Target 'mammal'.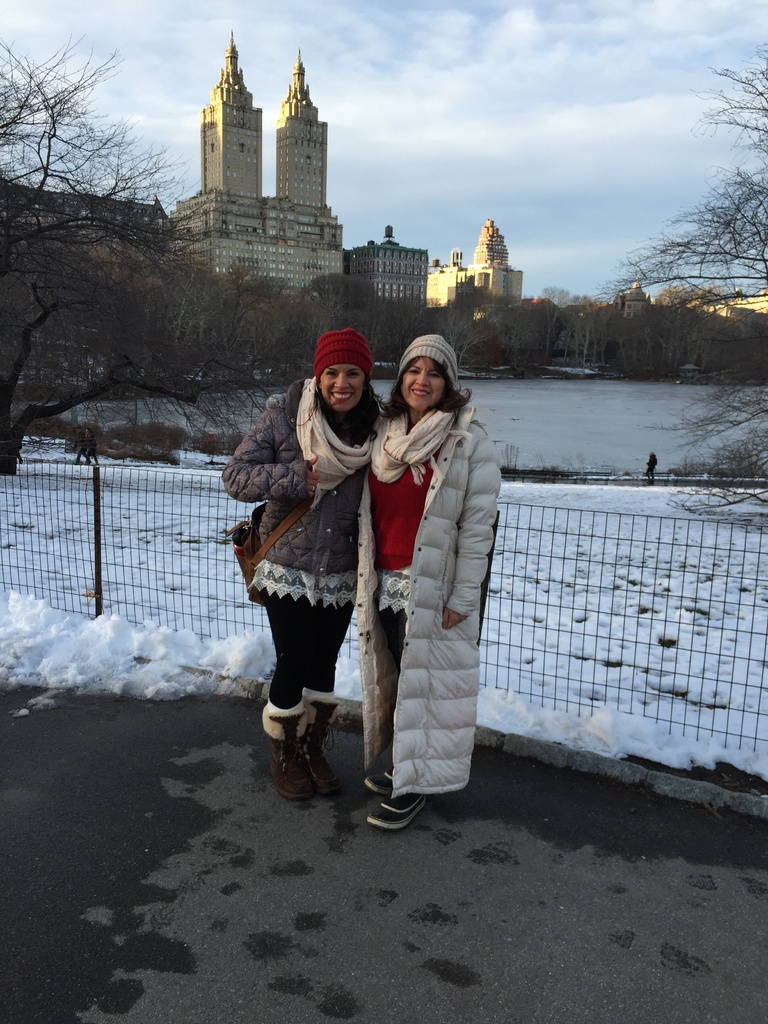
Target region: [223, 333, 431, 749].
